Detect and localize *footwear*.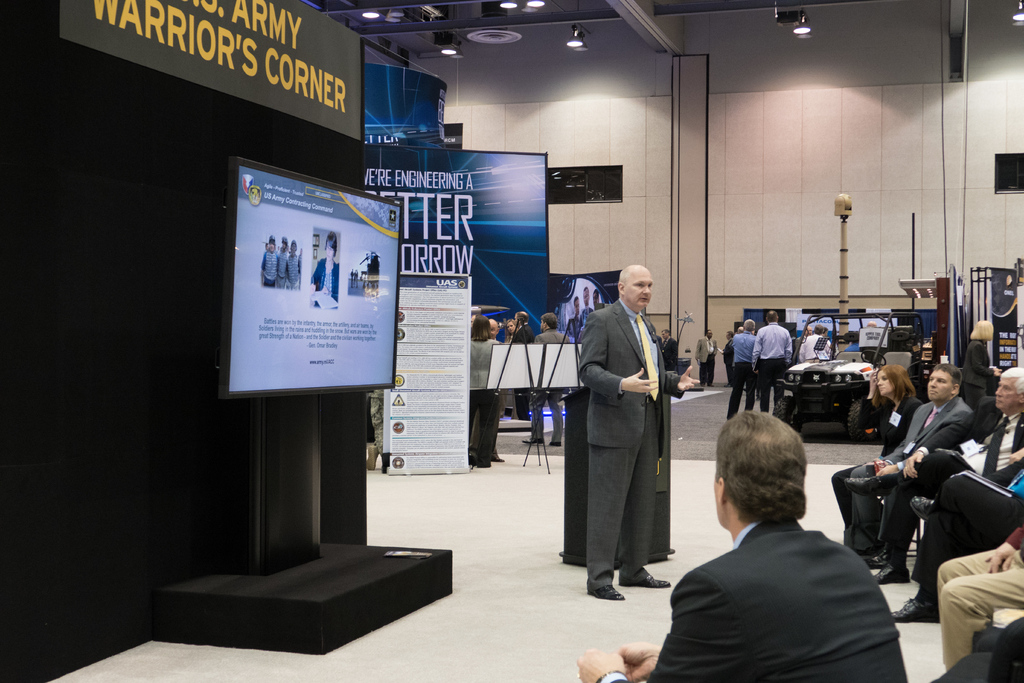
Localized at (892, 598, 941, 623).
